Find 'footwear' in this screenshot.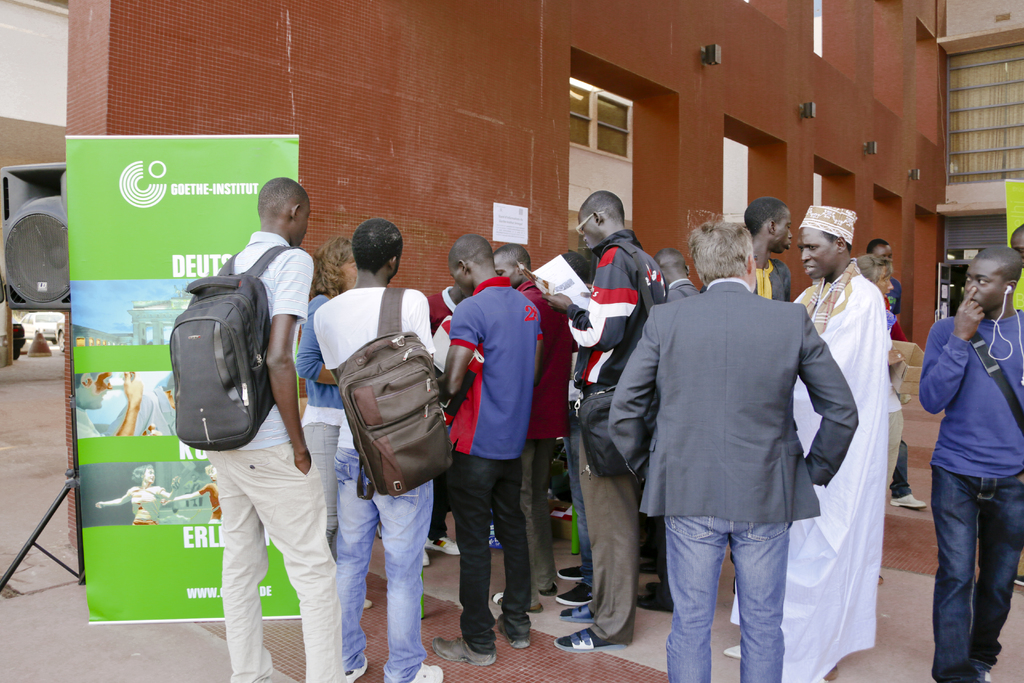
The bounding box for 'footwear' is {"left": 499, "top": 619, "right": 529, "bottom": 650}.
